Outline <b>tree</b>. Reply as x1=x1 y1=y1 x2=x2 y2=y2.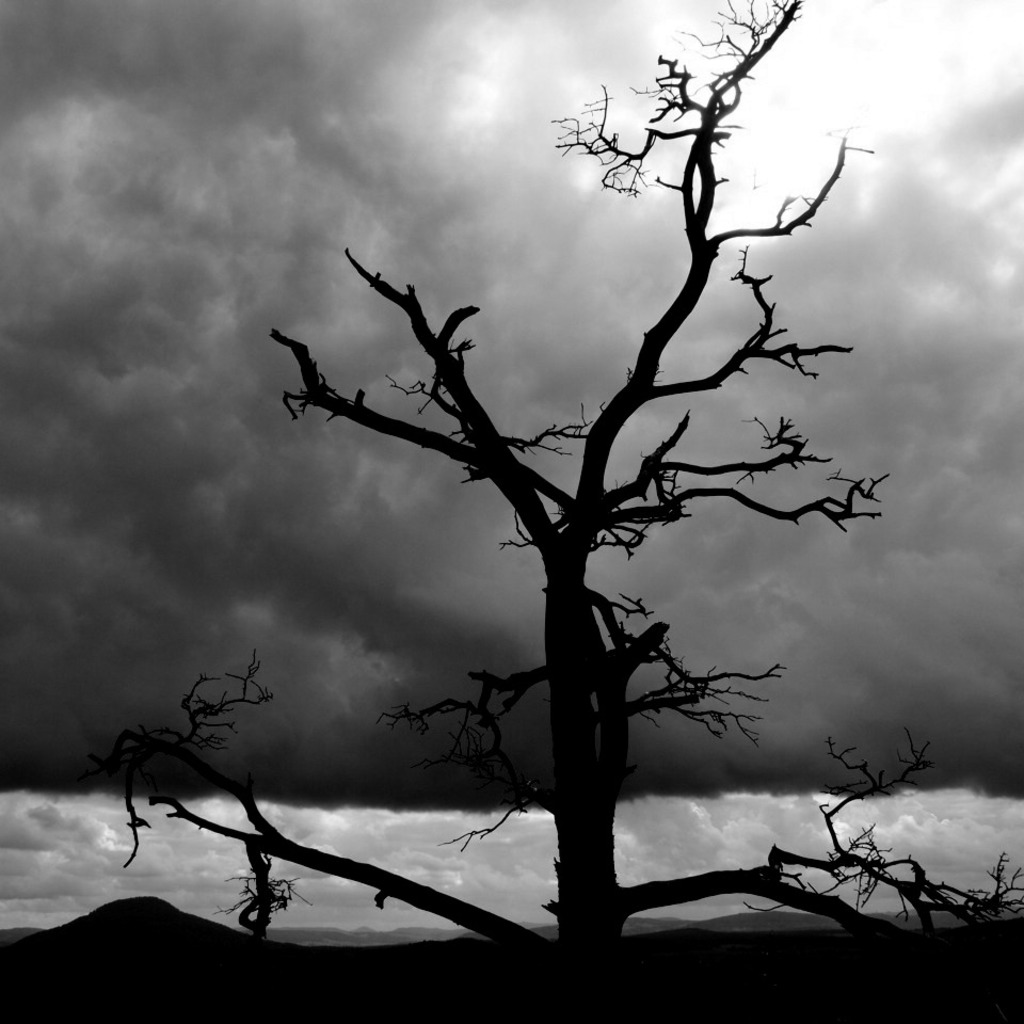
x1=42 y1=69 x2=1023 y2=1009.
